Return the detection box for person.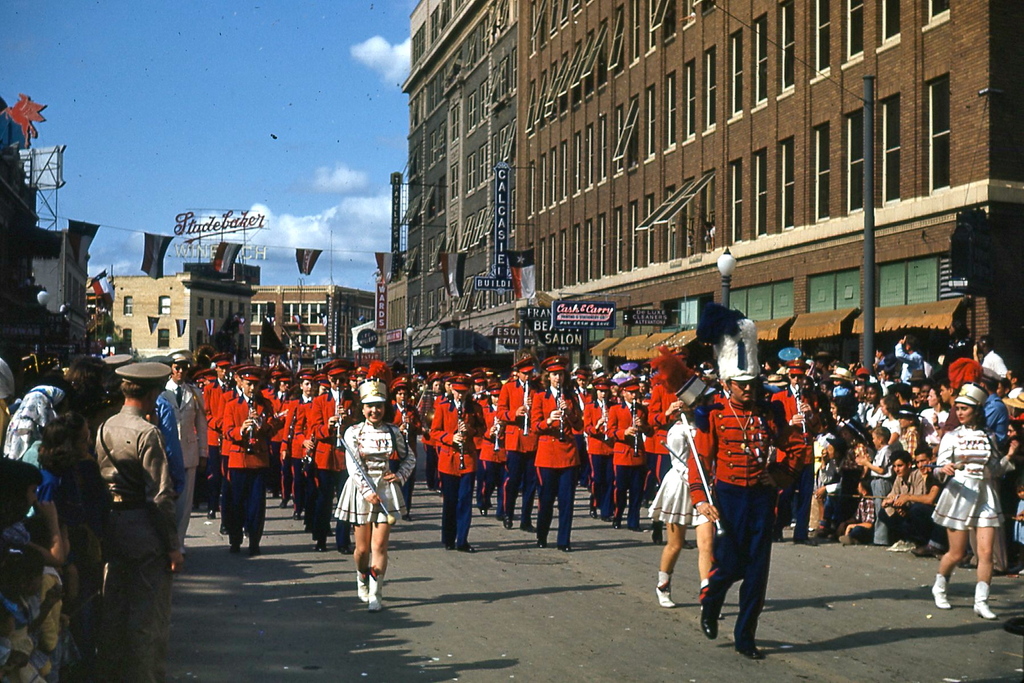
<bbox>880, 453, 920, 547</bbox>.
